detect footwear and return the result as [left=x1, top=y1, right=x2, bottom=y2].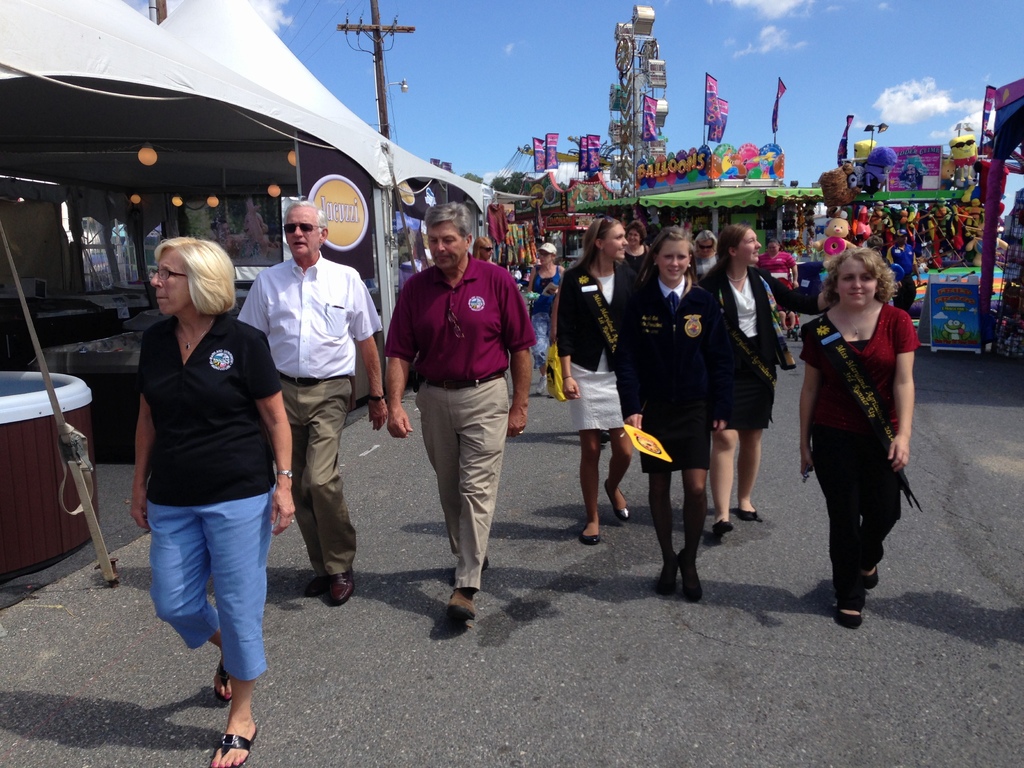
[left=447, top=588, right=477, bottom=618].
